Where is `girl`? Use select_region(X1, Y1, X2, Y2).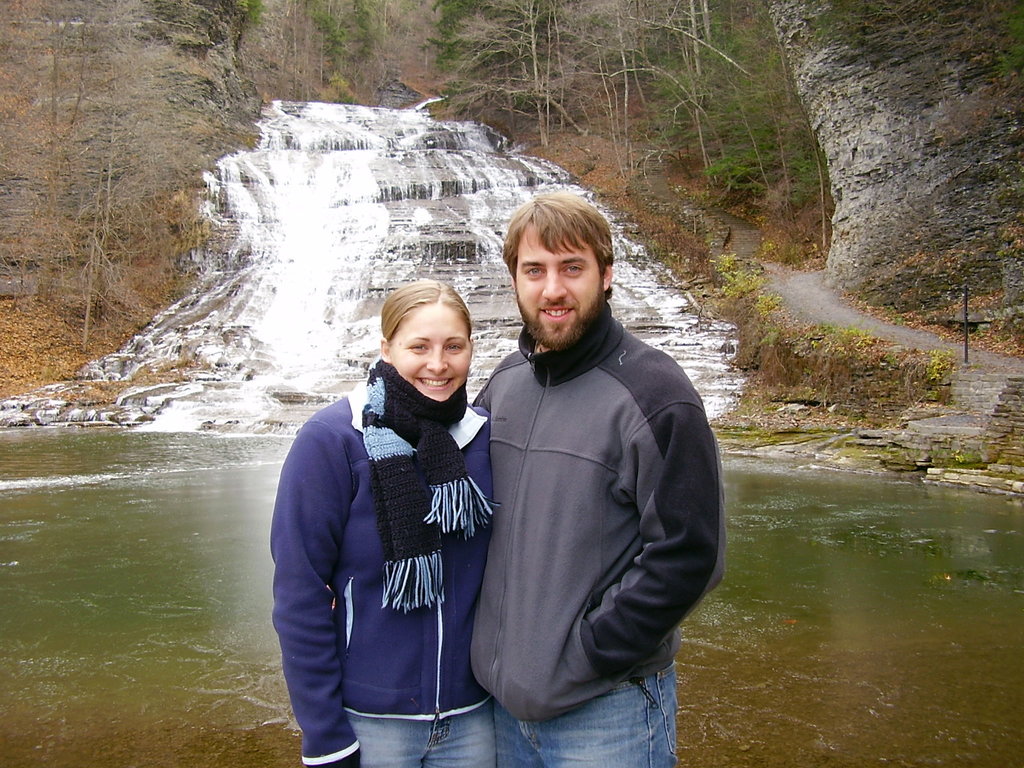
select_region(269, 276, 497, 767).
